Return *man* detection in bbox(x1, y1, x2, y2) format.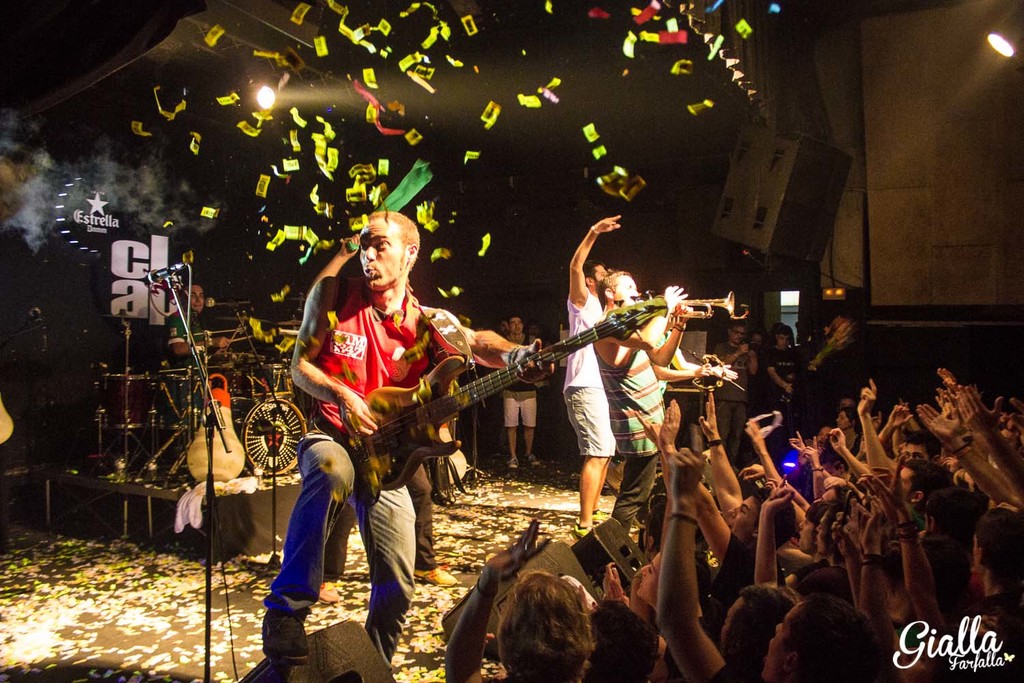
bbox(664, 433, 786, 682).
